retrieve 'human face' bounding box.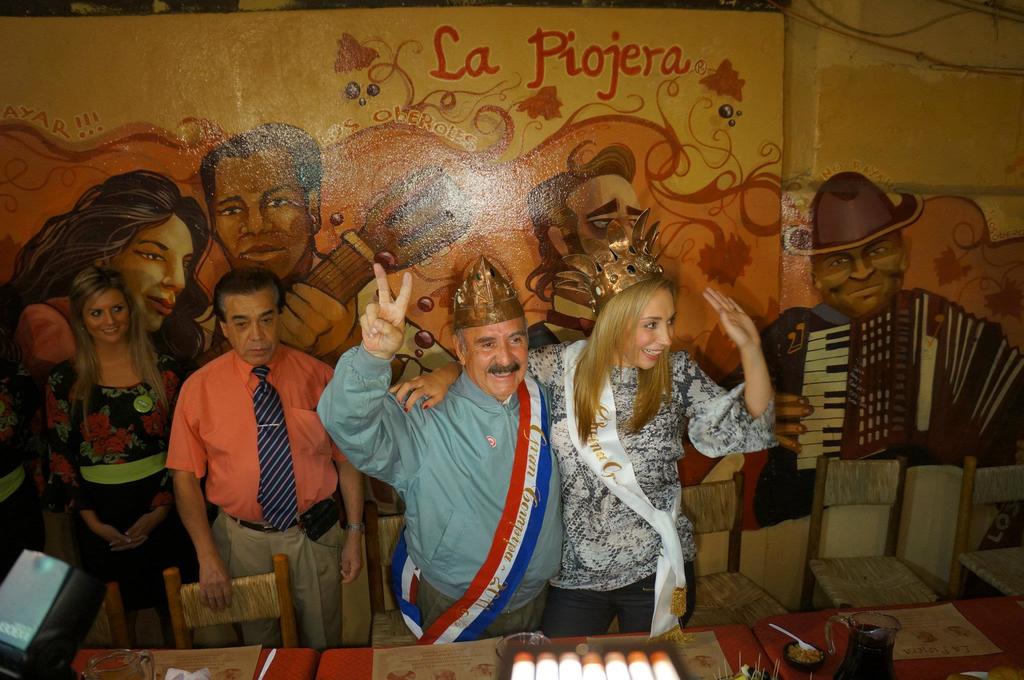
Bounding box: bbox=(619, 290, 675, 369).
